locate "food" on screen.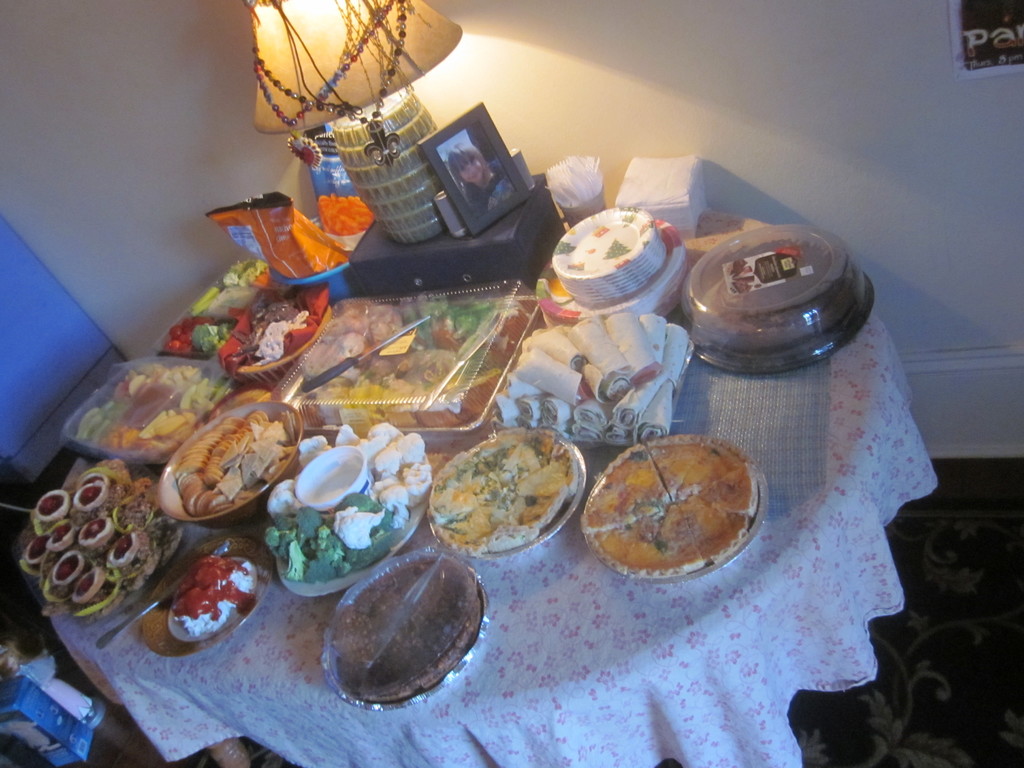
On screen at crop(170, 554, 255, 637).
